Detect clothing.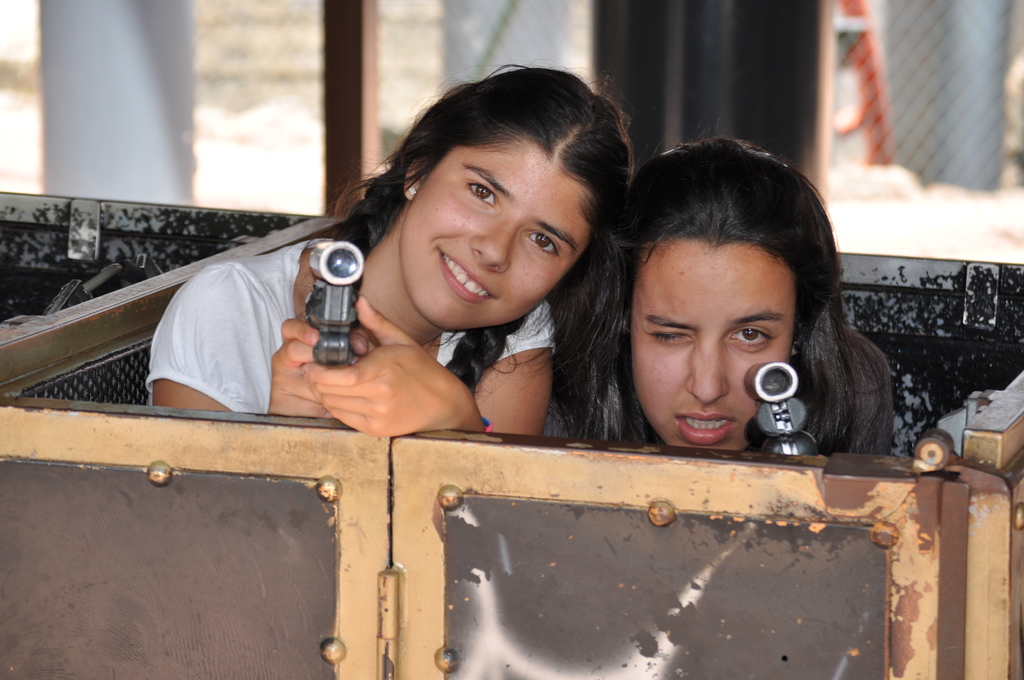
Detected at (143,239,552,413).
